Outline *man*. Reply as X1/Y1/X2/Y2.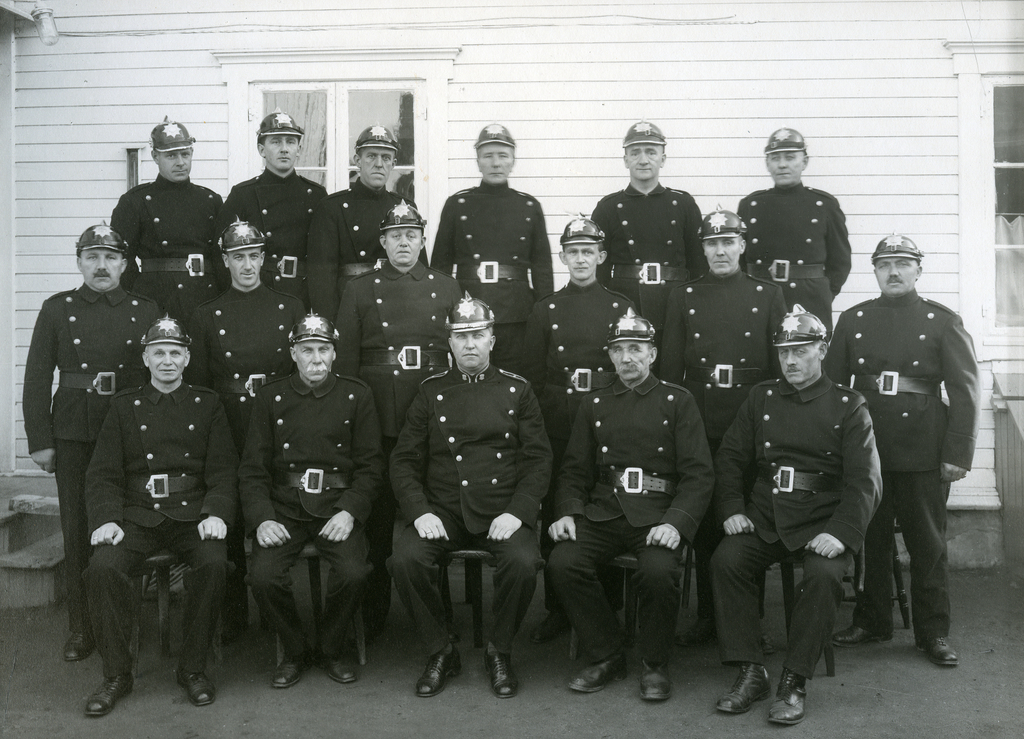
110/123/225/338.
